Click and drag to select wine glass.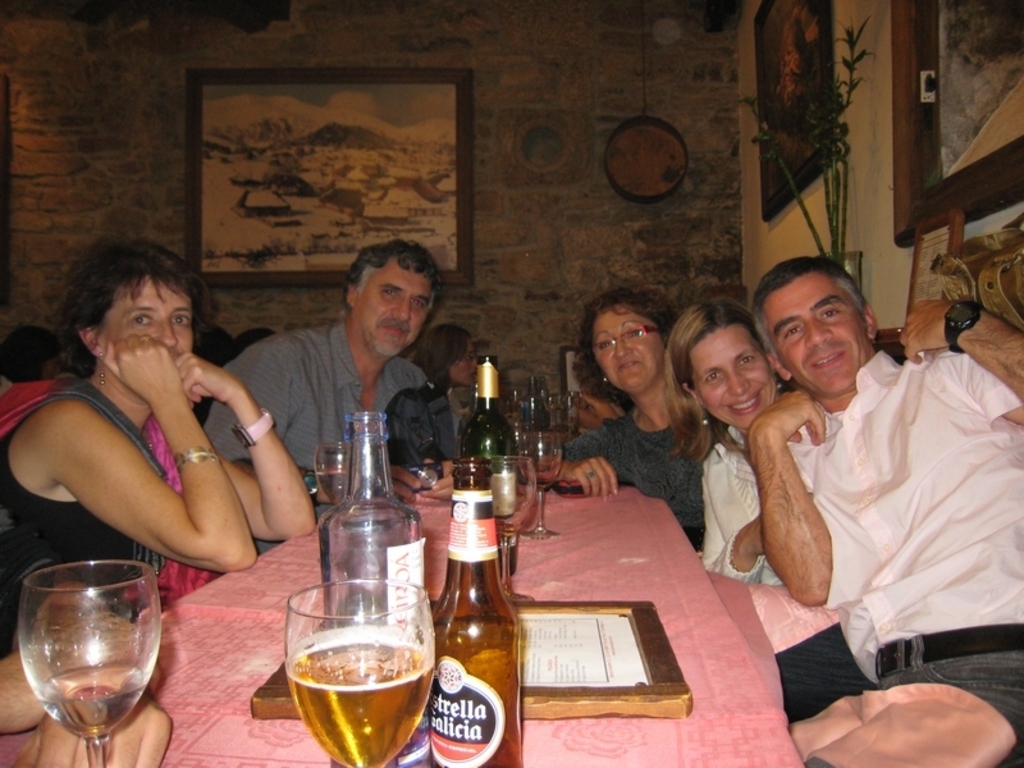
Selection: crop(280, 576, 438, 767).
